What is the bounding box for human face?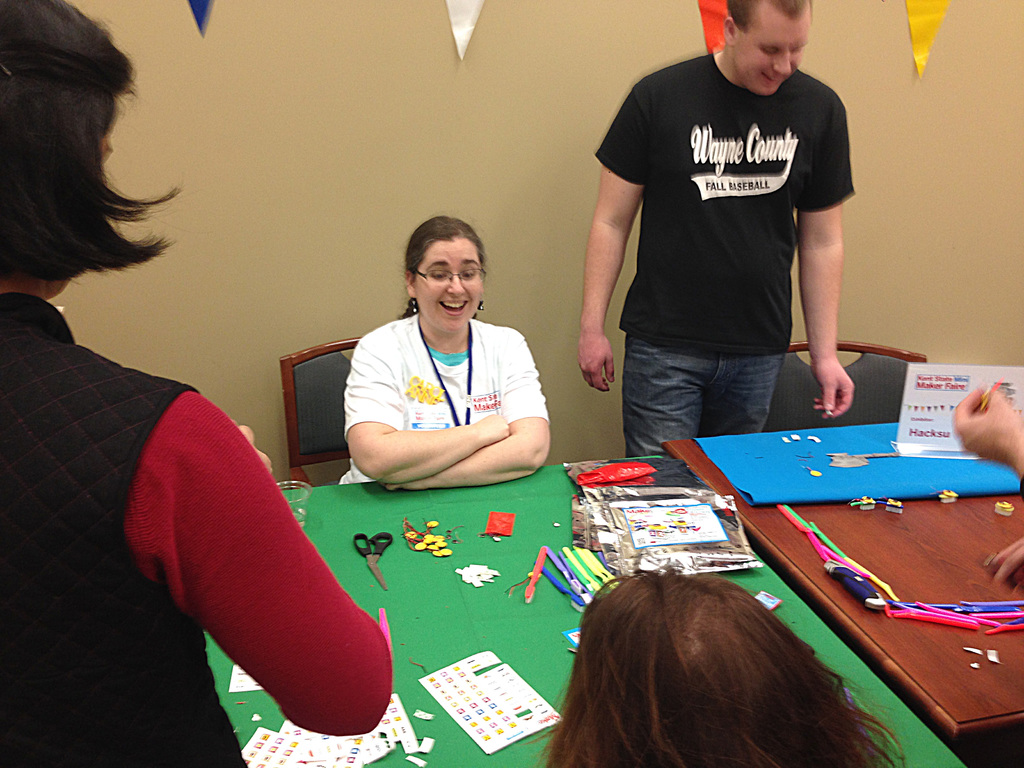
(738, 1, 808, 97).
